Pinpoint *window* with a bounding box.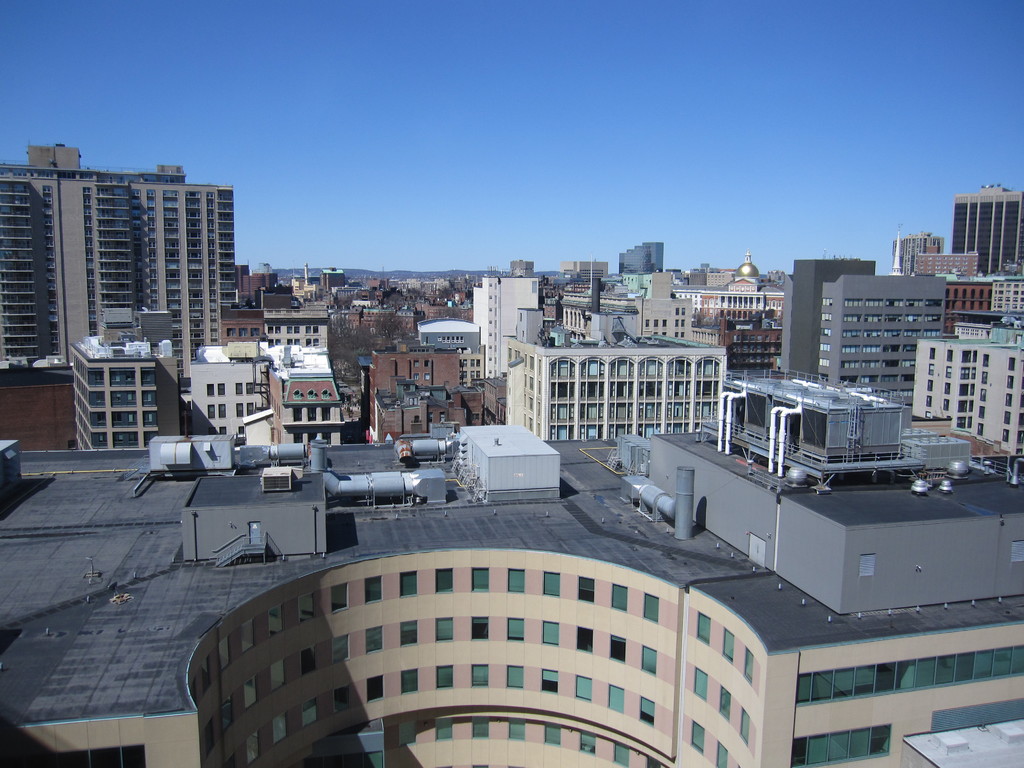
locate(608, 682, 625, 711).
